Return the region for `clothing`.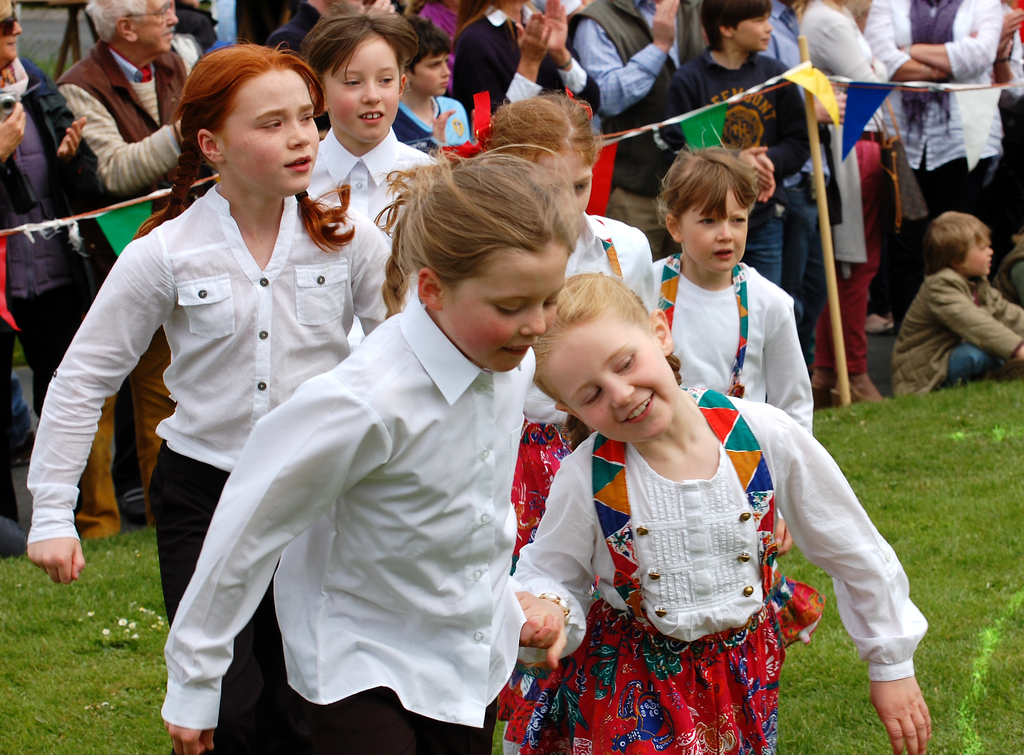
268:1:321:55.
